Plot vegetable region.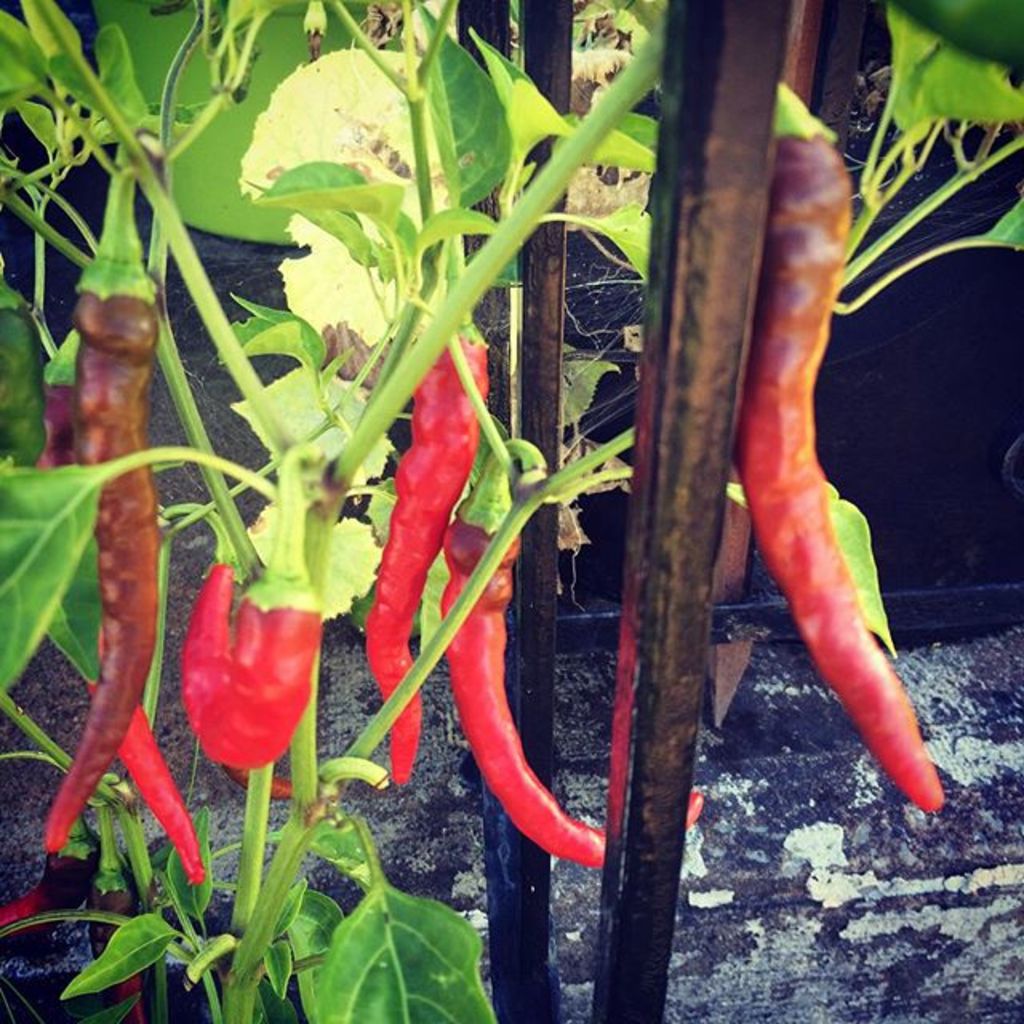
Plotted at 30/109/165/850.
